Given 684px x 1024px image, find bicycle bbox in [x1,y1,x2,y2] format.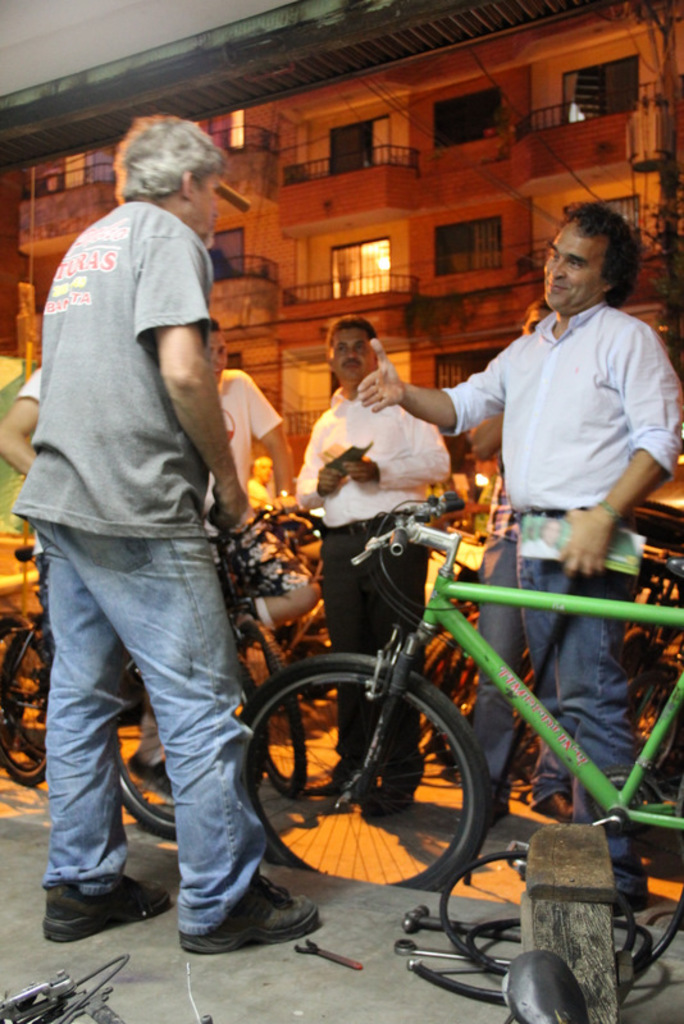
[0,515,259,842].
